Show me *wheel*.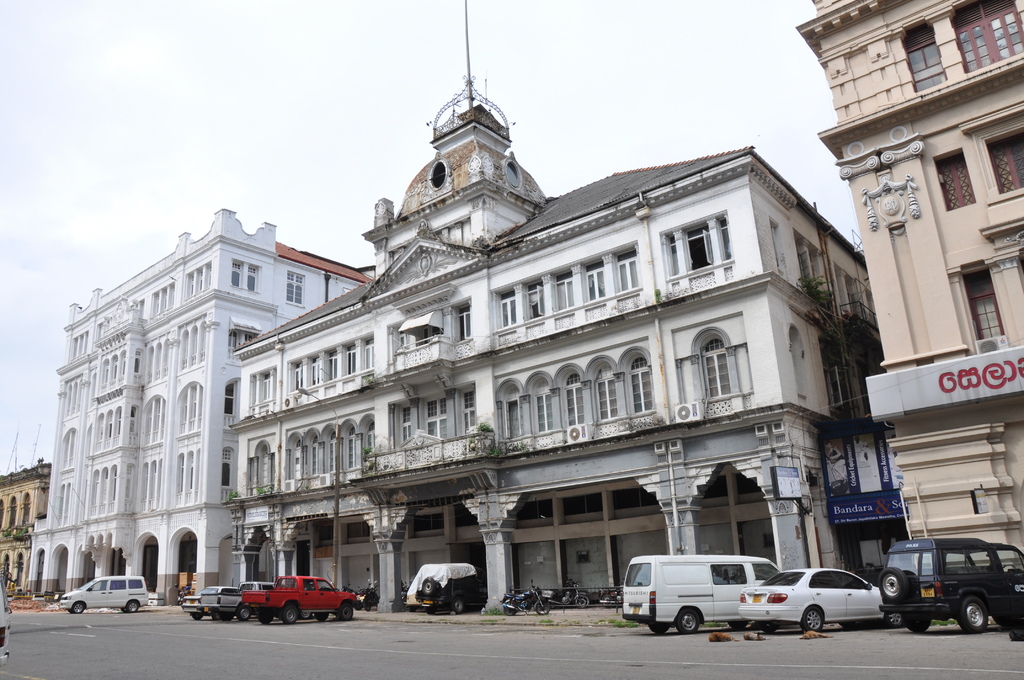
*wheel* is here: Rect(239, 607, 252, 623).
